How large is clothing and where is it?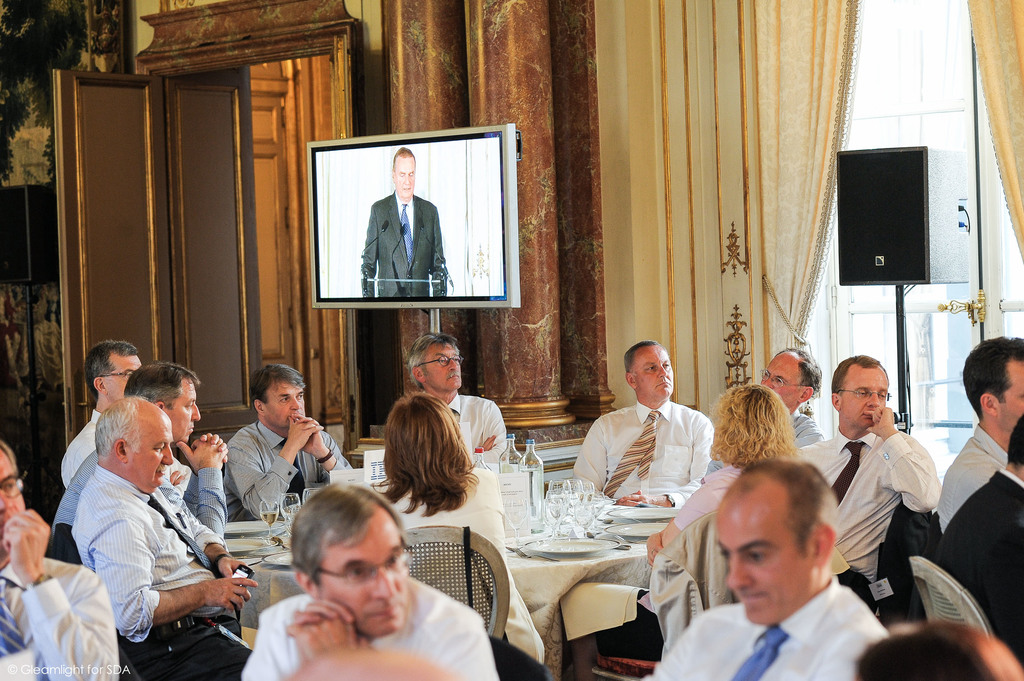
Bounding box: [x1=796, y1=429, x2=951, y2=594].
